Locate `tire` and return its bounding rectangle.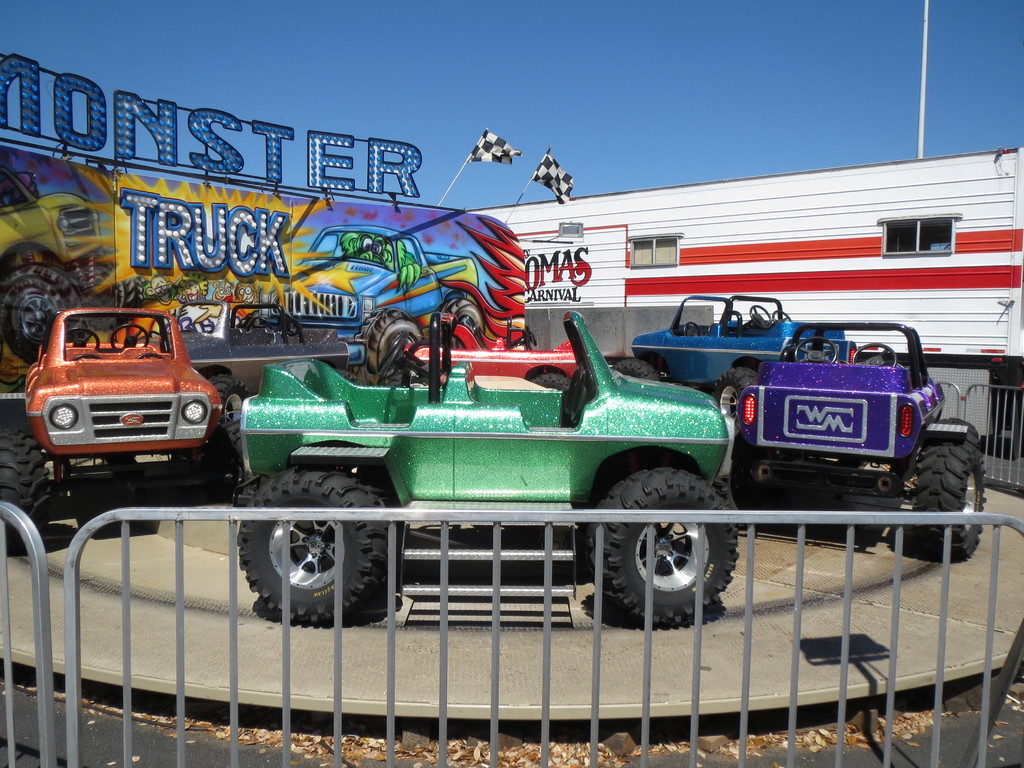
l=934, t=415, r=982, b=449.
